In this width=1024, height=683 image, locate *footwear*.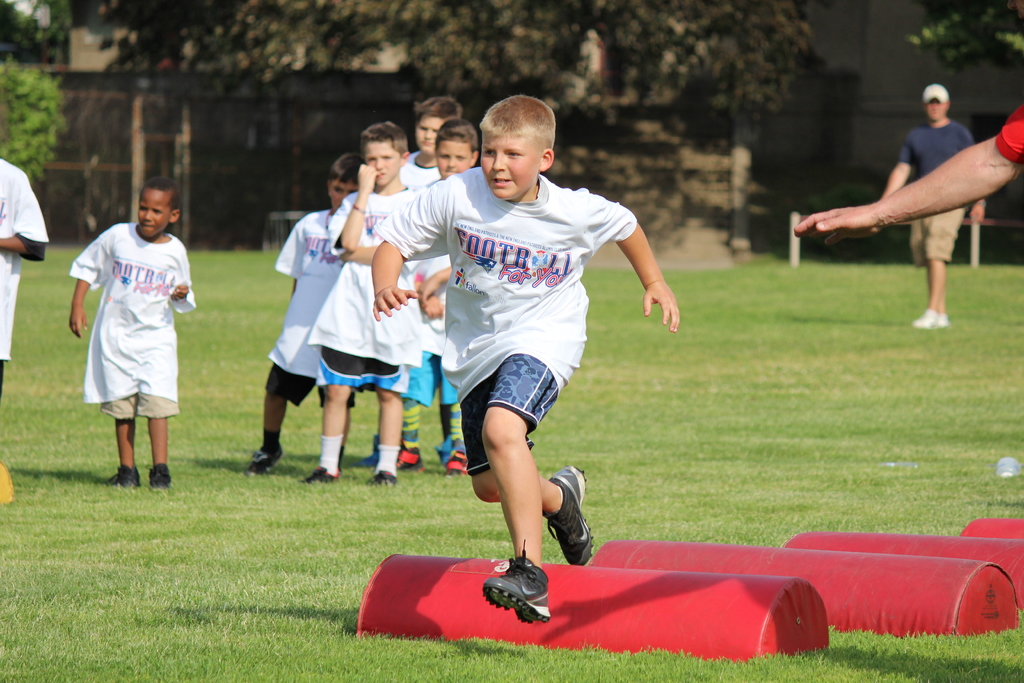
Bounding box: {"left": 388, "top": 441, "right": 424, "bottom": 477}.
